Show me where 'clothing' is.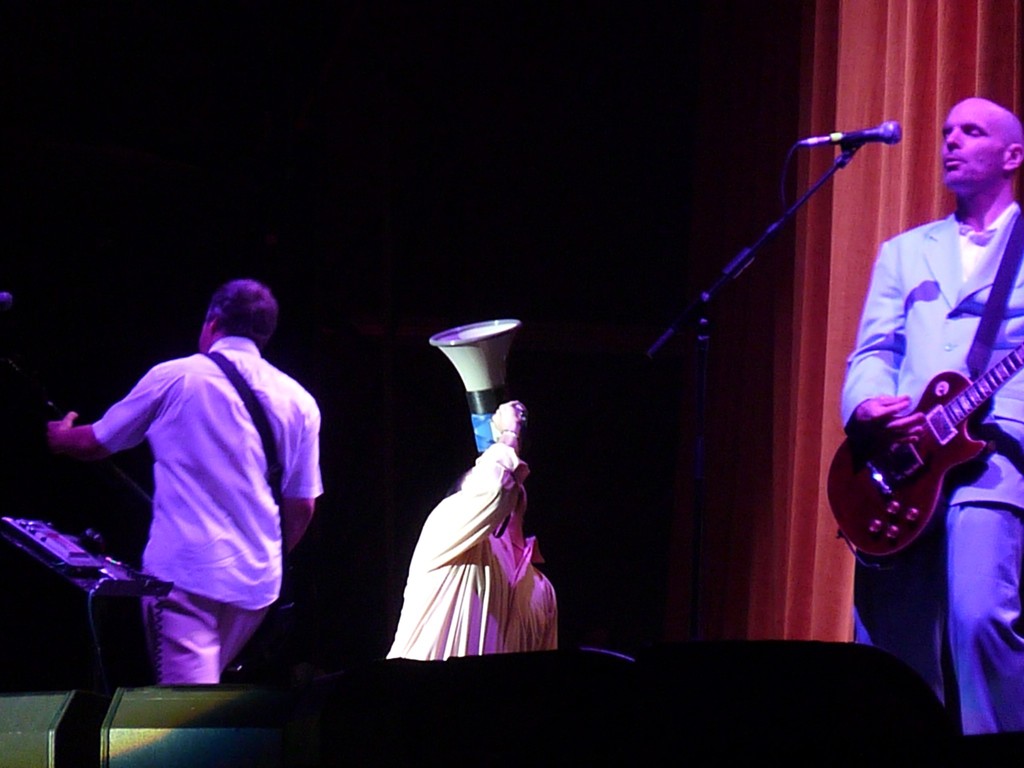
'clothing' is at [106, 327, 326, 685].
